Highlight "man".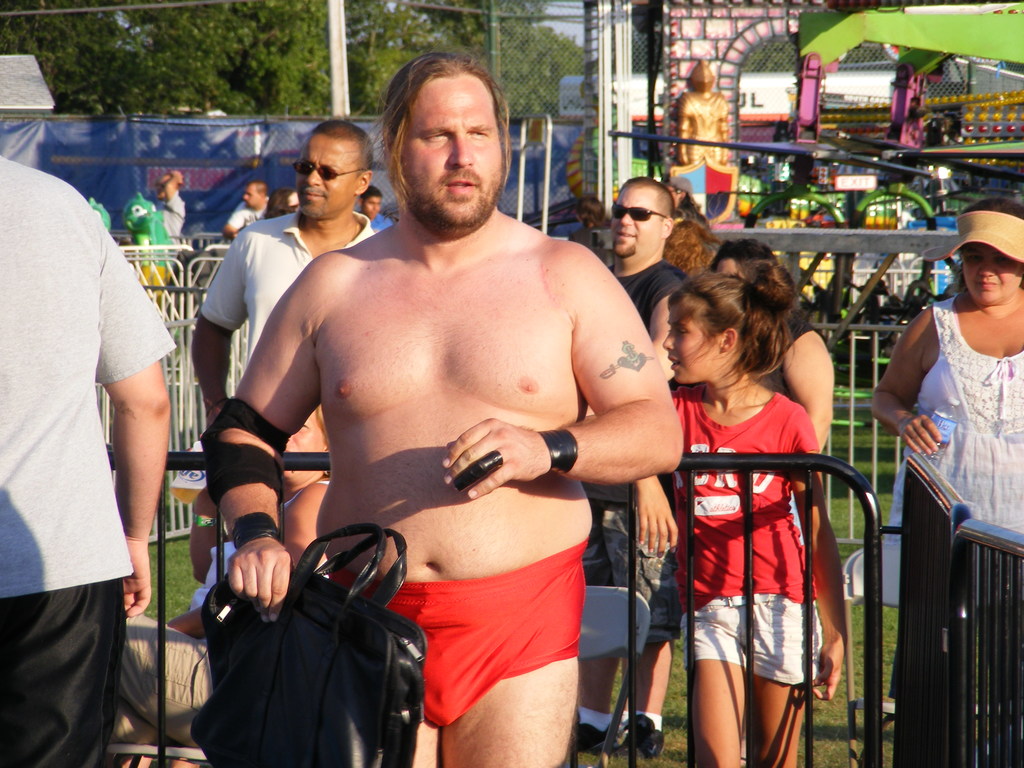
Highlighted region: x1=189, y1=113, x2=387, y2=415.
